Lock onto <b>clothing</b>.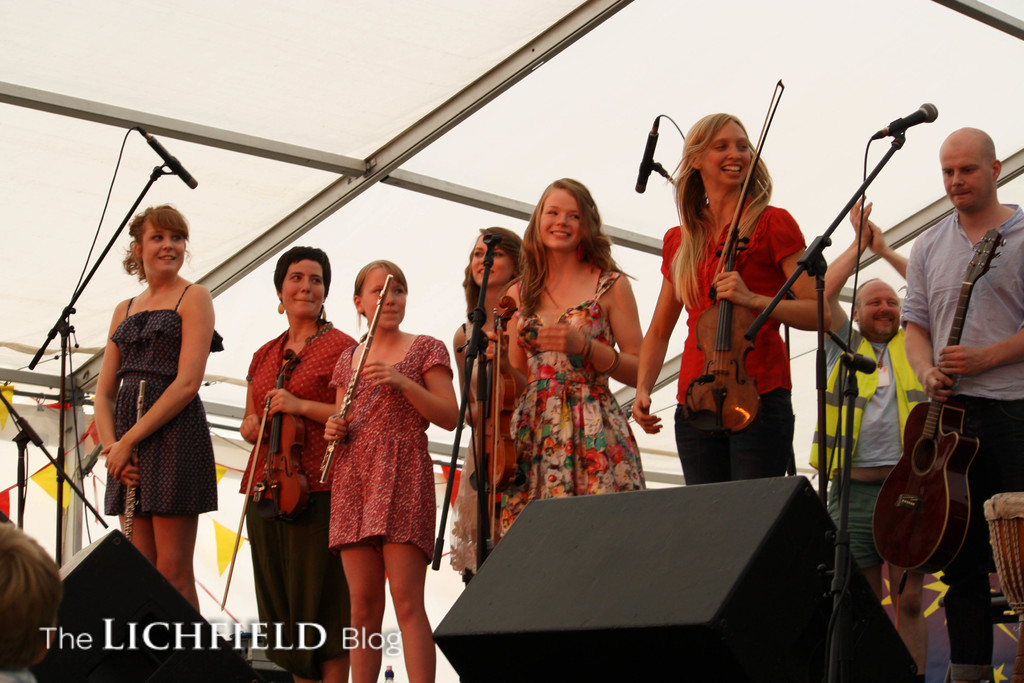
Locked: [244, 320, 359, 682].
